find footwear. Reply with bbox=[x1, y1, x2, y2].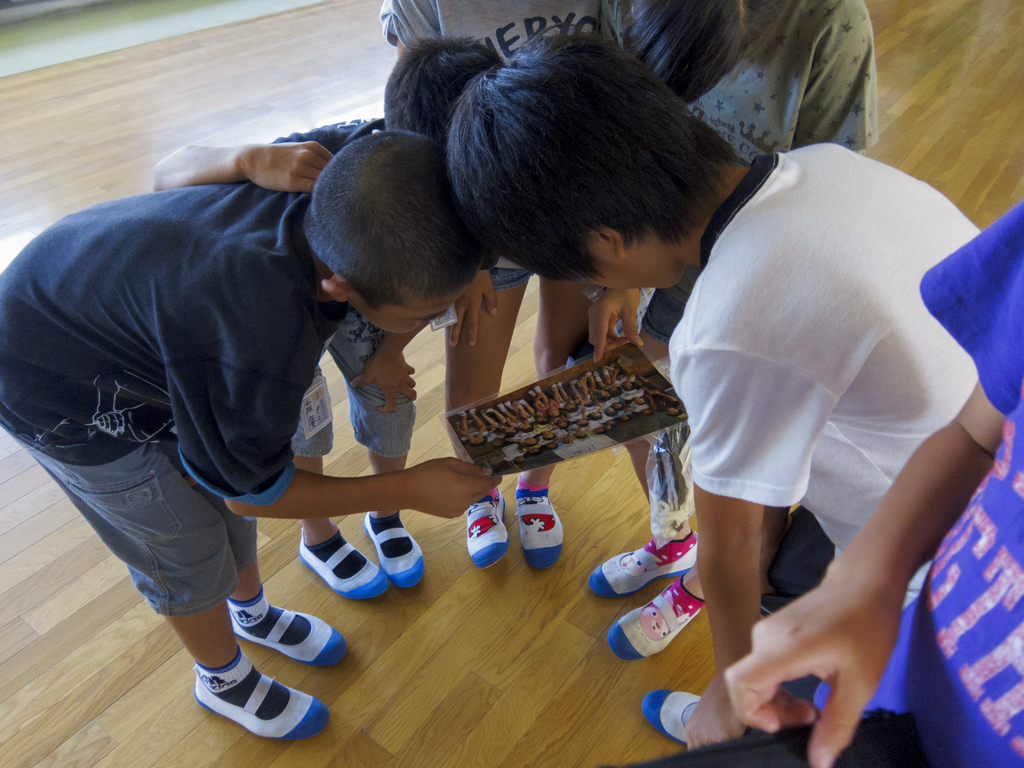
bbox=[607, 580, 700, 662].
